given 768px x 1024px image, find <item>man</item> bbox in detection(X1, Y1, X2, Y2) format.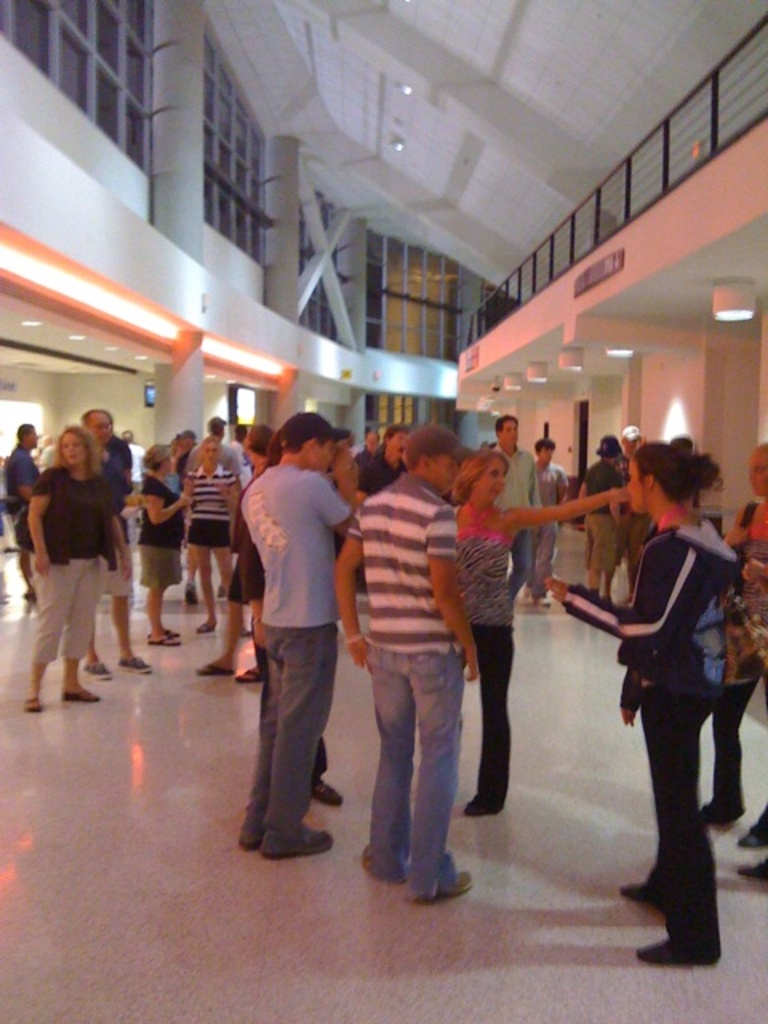
detection(530, 438, 573, 589).
